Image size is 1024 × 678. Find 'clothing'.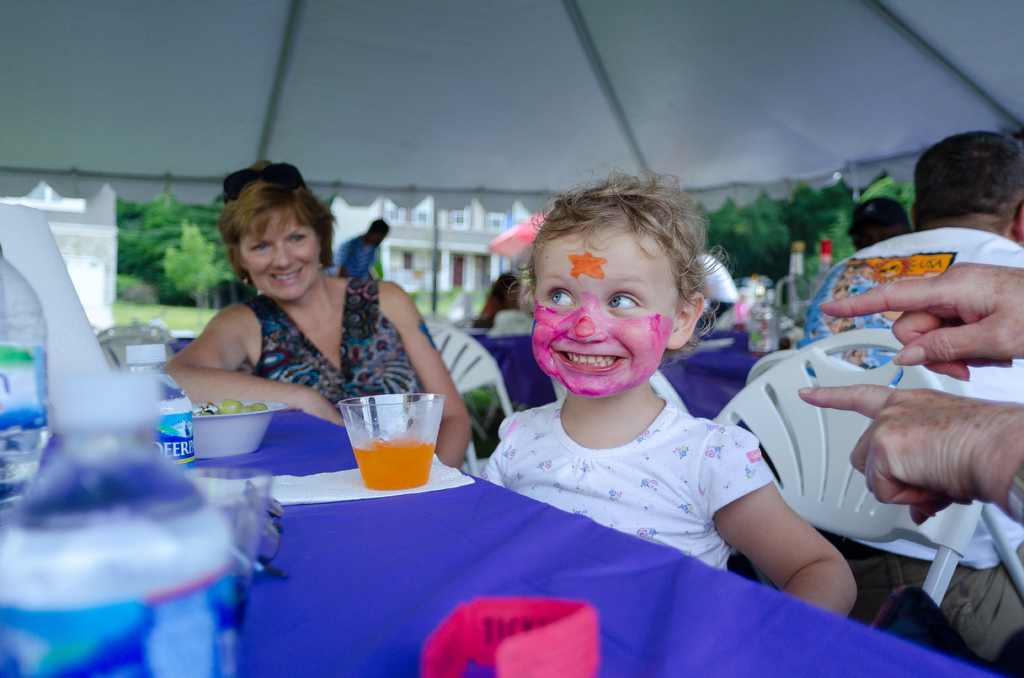
{"x1": 792, "y1": 228, "x2": 1023, "y2": 664}.
